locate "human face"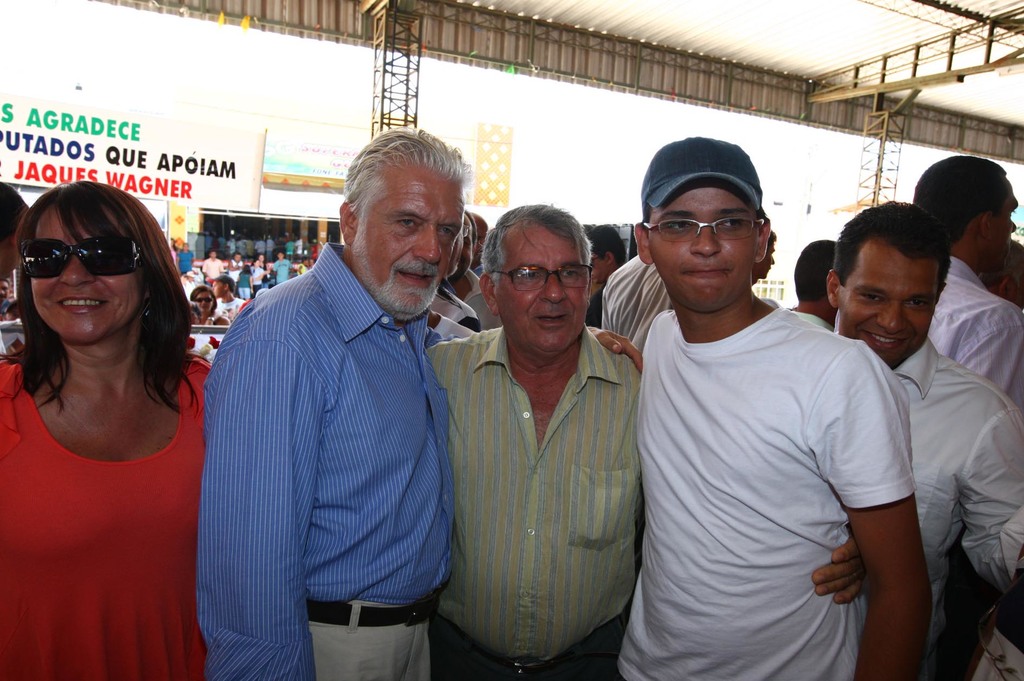
<region>258, 252, 265, 262</region>
